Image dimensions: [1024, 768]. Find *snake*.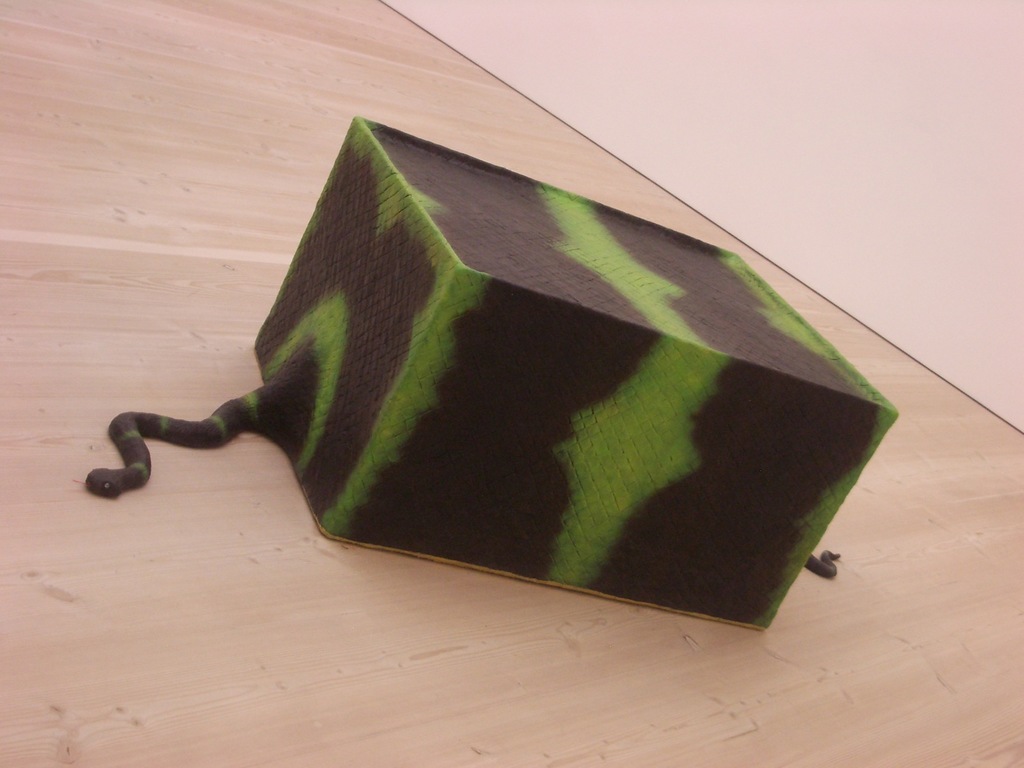
(88, 384, 260, 498).
